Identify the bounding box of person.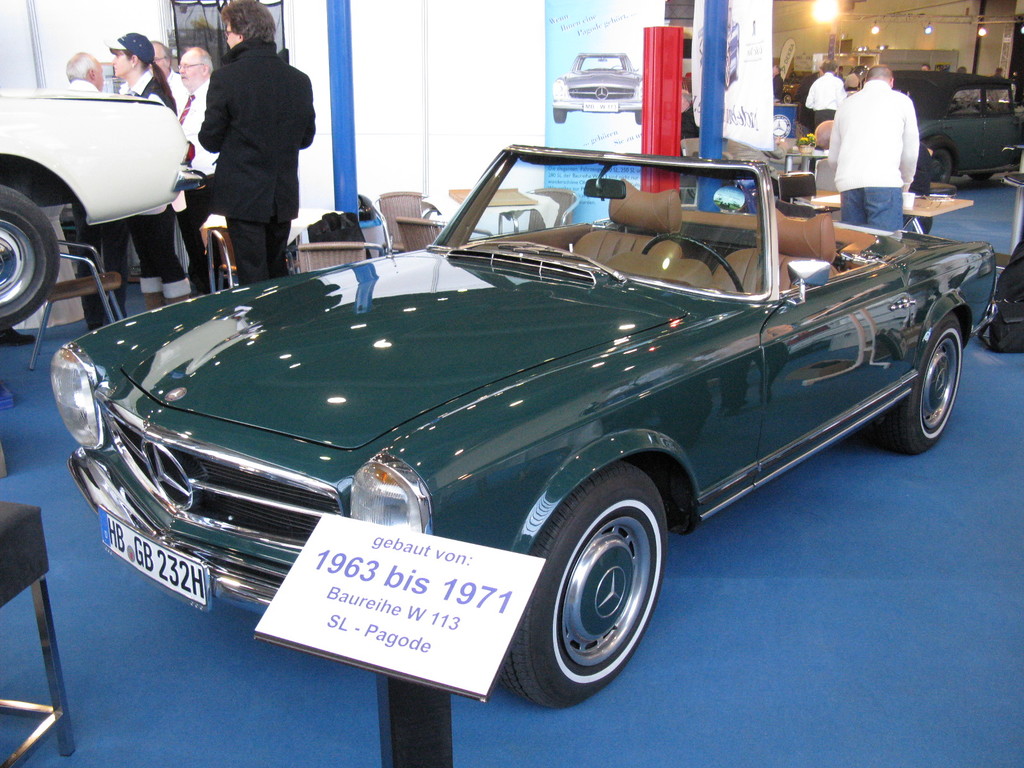
crop(163, 47, 220, 295).
